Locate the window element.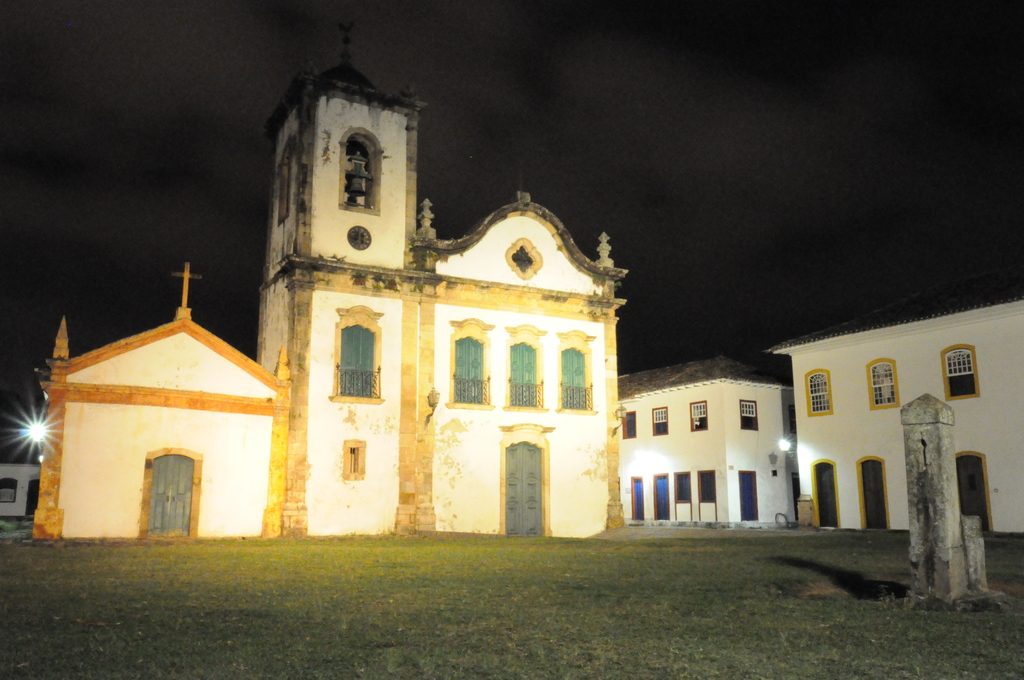
Element bbox: 803 370 831 416.
